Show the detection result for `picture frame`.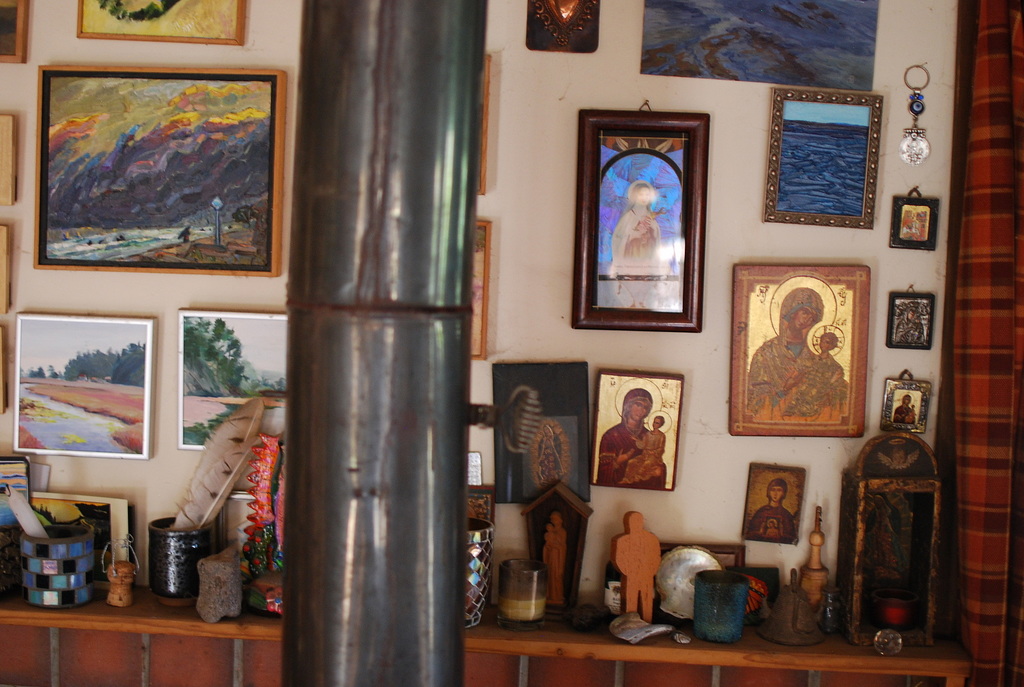
[572,100,710,338].
